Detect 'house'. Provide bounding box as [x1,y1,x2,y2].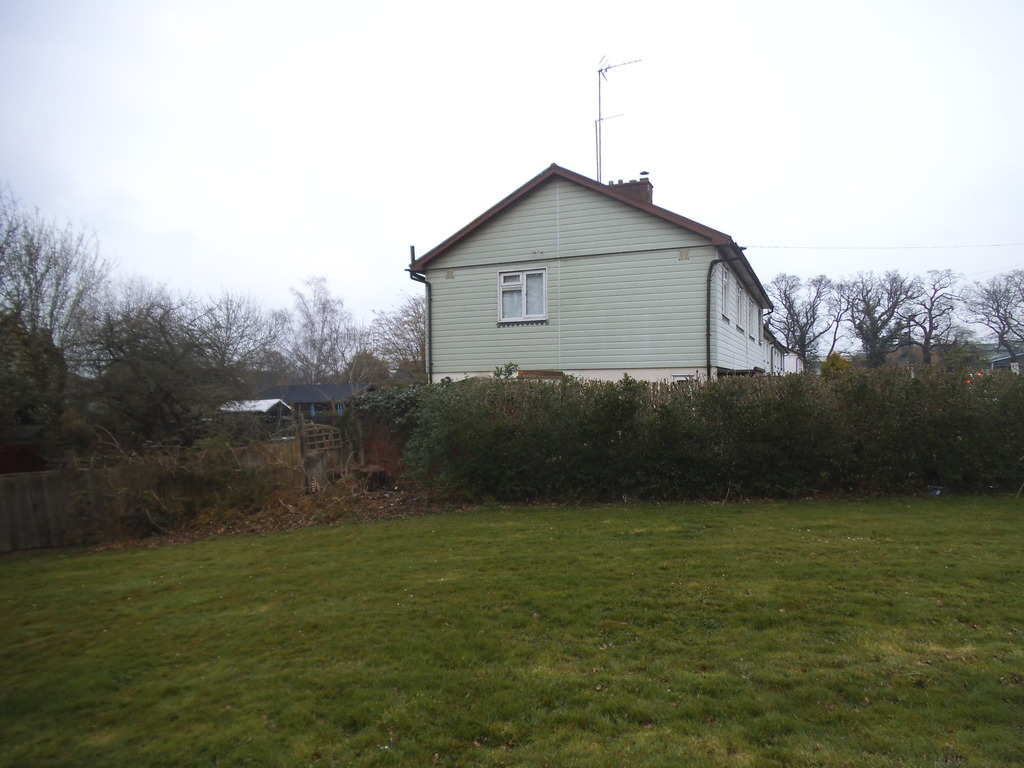
[420,149,781,426].
